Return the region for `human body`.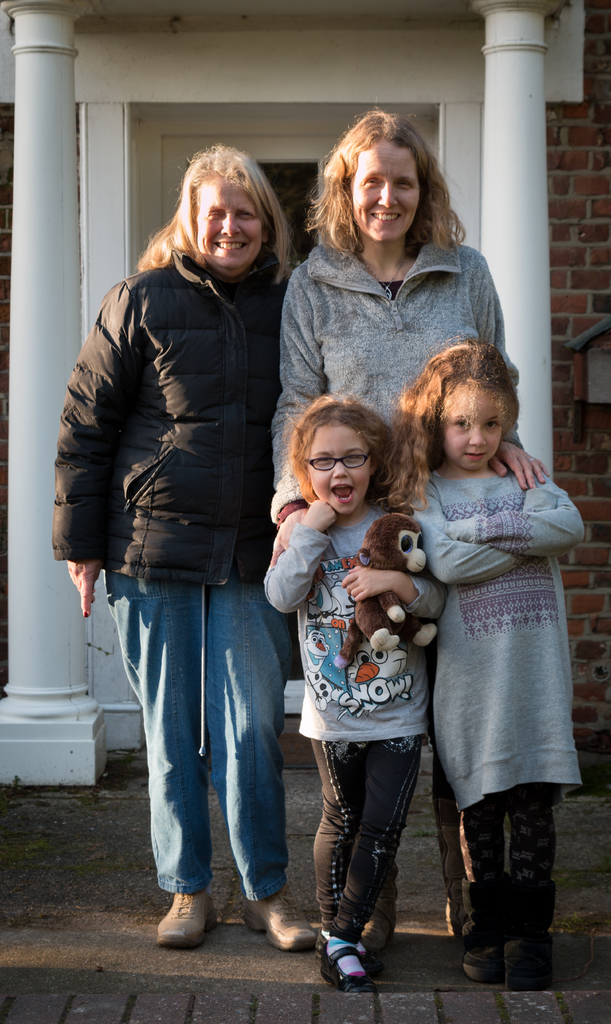
373/339/574/990.
